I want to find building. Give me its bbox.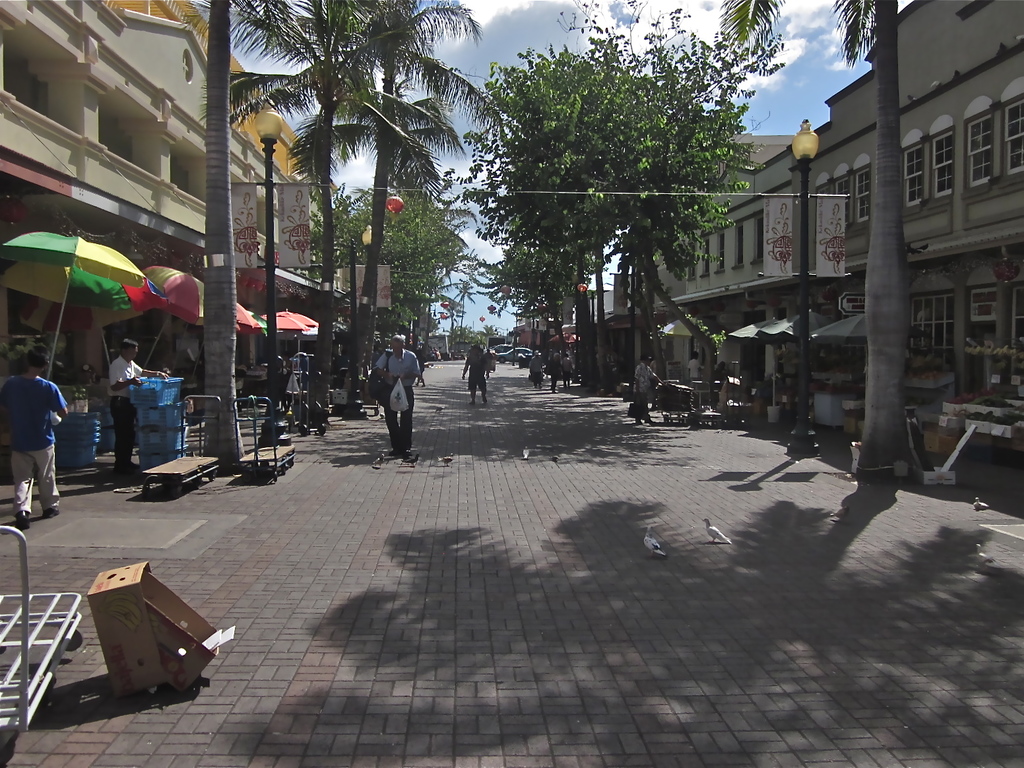
BBox(614, 0, 1023, 463).
